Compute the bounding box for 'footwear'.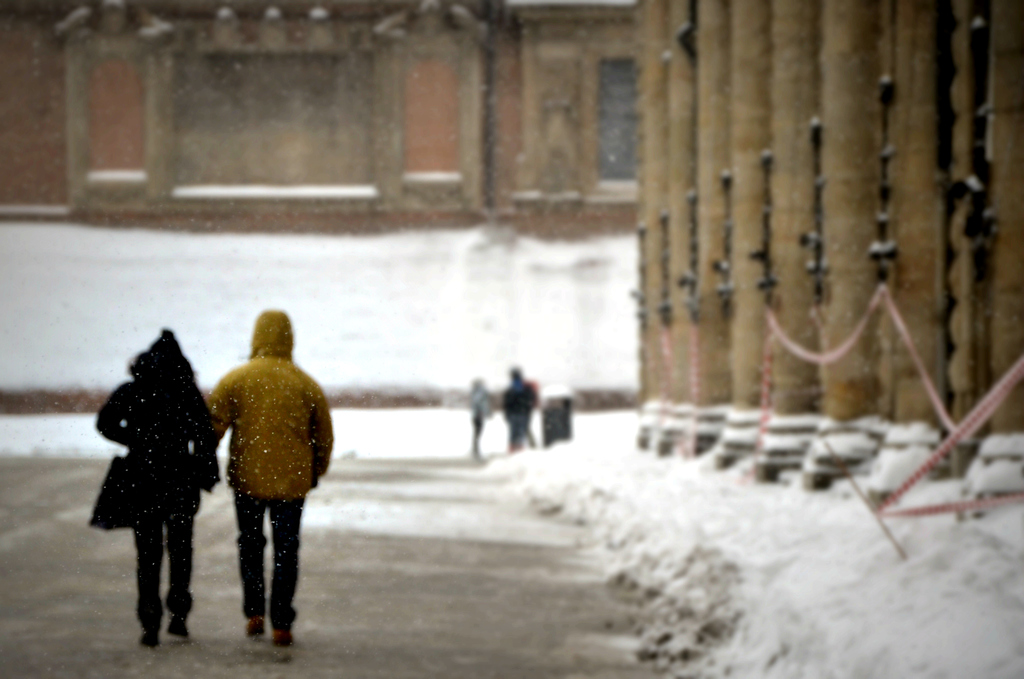
{"x1": 242, "y1": 612, "x2": 263, "y2": 636}.
